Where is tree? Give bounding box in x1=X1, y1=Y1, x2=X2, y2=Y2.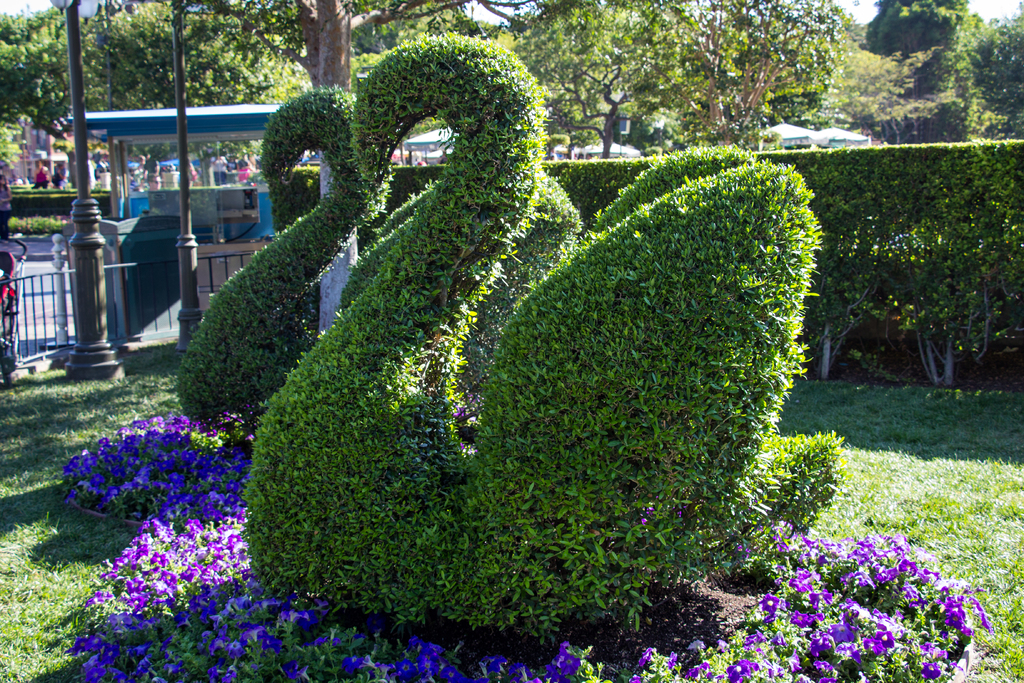
x1=950, y1=3, x2=1023, y2=201.
